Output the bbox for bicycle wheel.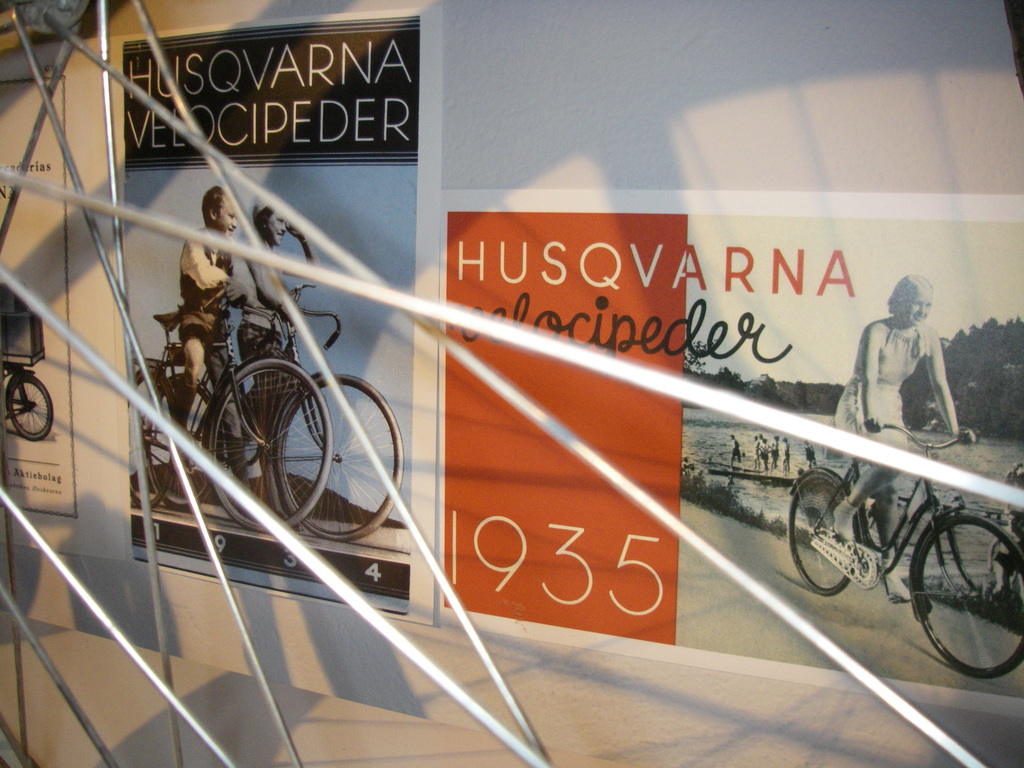
(908, 513, 1023, 678).
